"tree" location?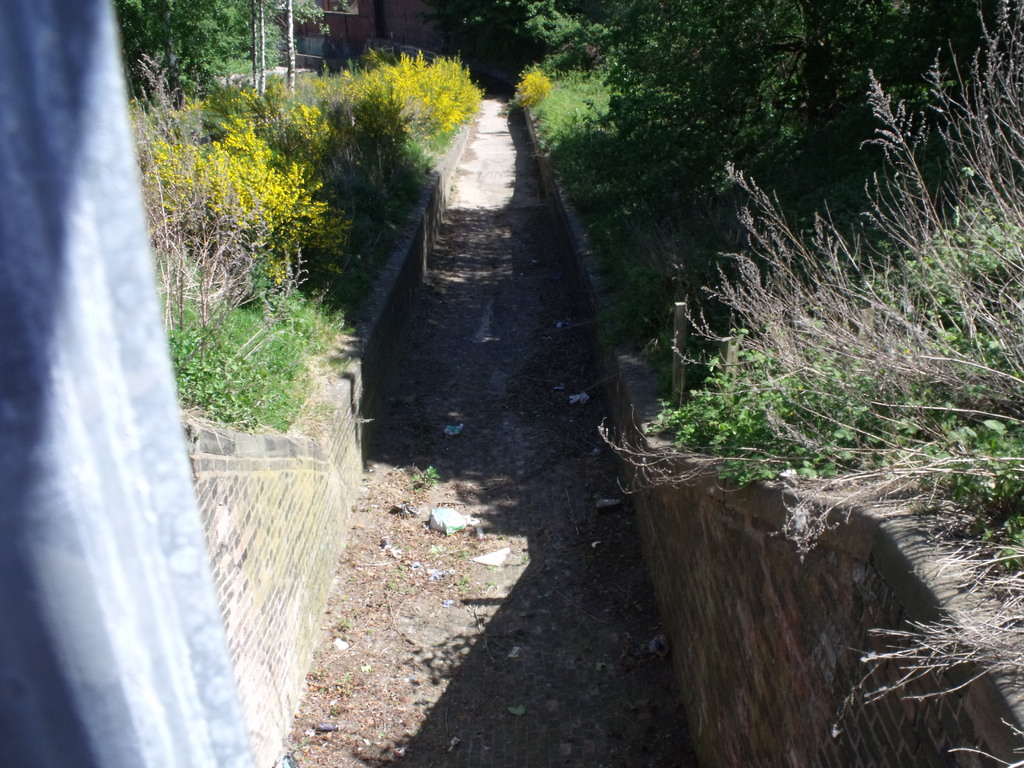
box=[117, 0, 248, 88]
